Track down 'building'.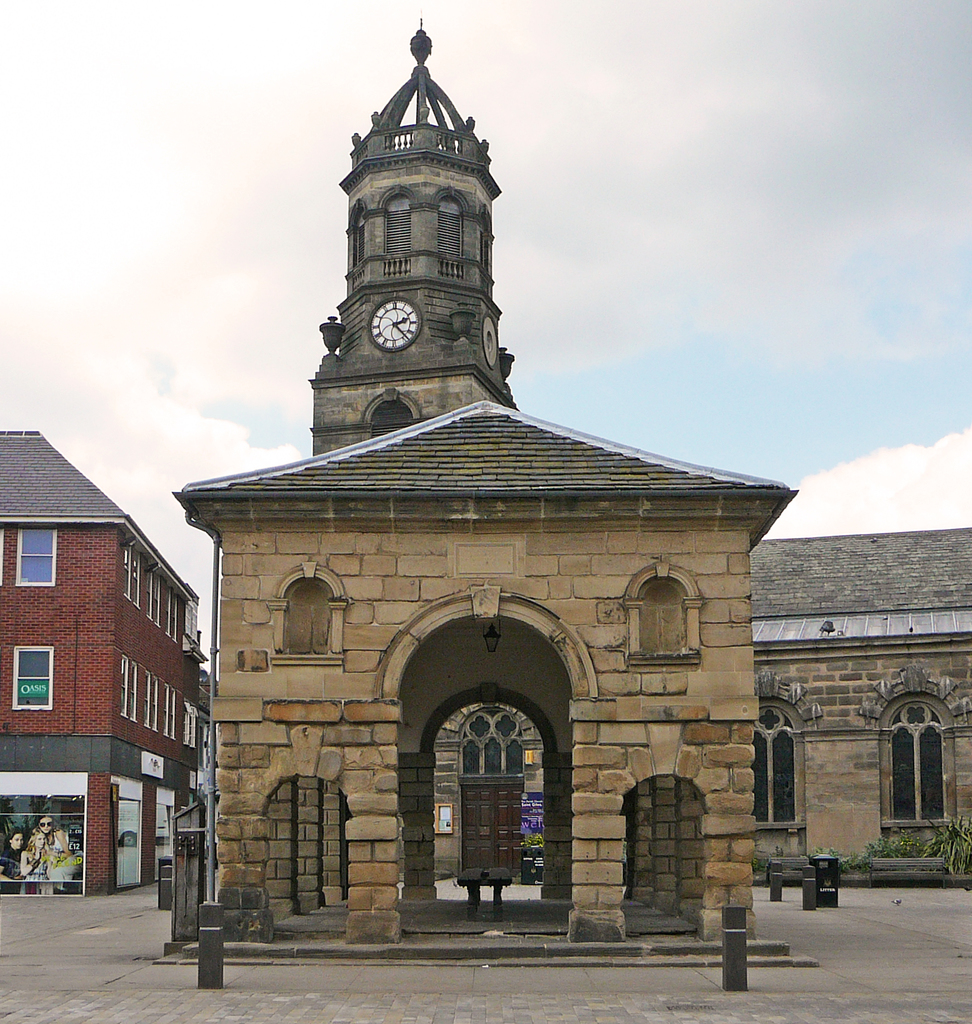
Tracked to [x1=0, y1=422, x2=210, y2=897].
